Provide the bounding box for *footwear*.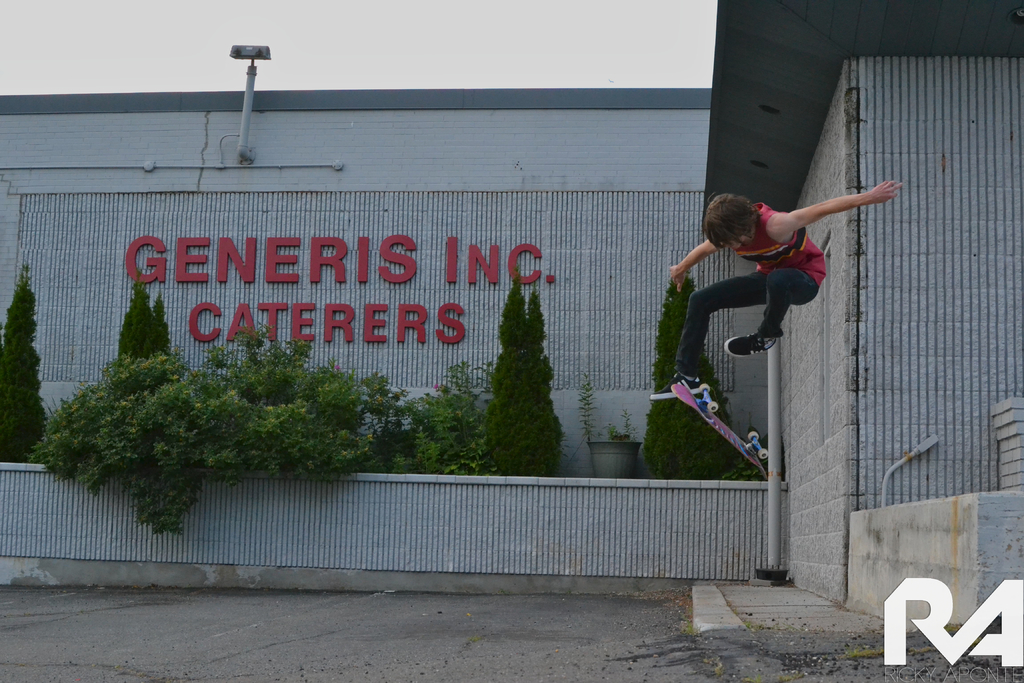
<bbox>650, 363, 710, 403</bbox>.
